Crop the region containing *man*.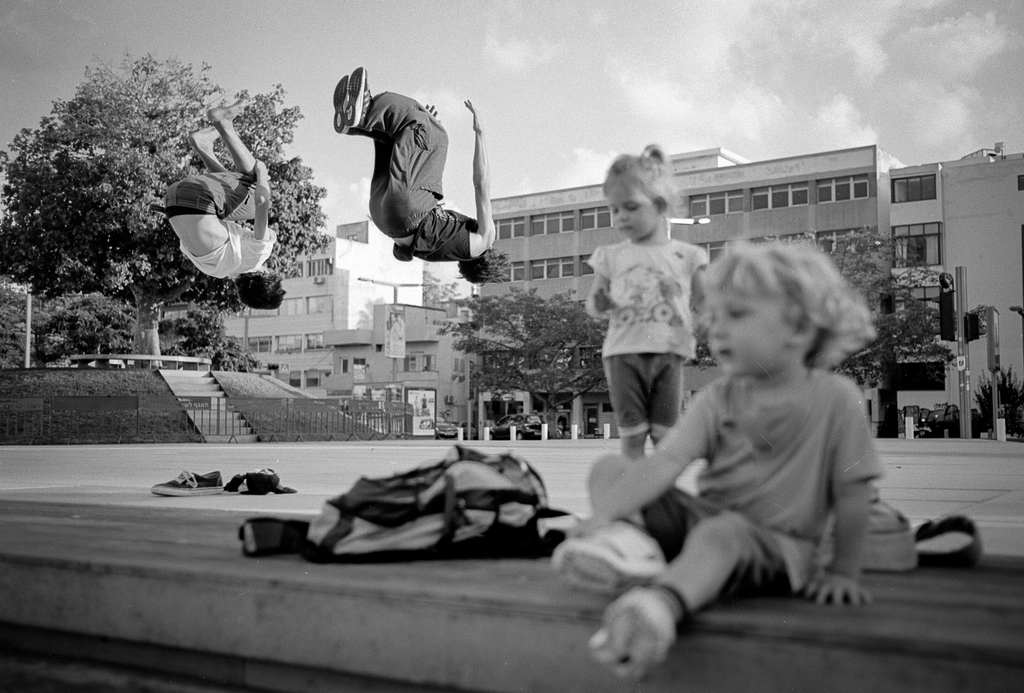
Crop region: (x1=165, y1=97, x2=287, y2=311).
